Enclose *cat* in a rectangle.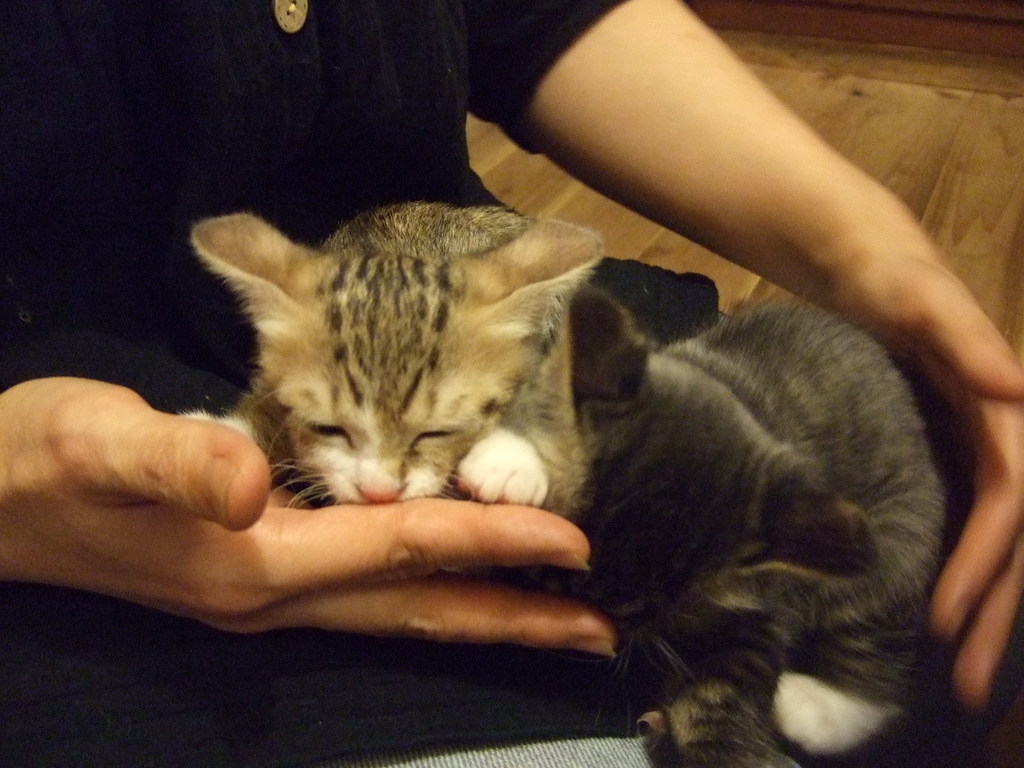
{"x1": 181, "y1": 200, "x2": 949, "y2": 767}.
